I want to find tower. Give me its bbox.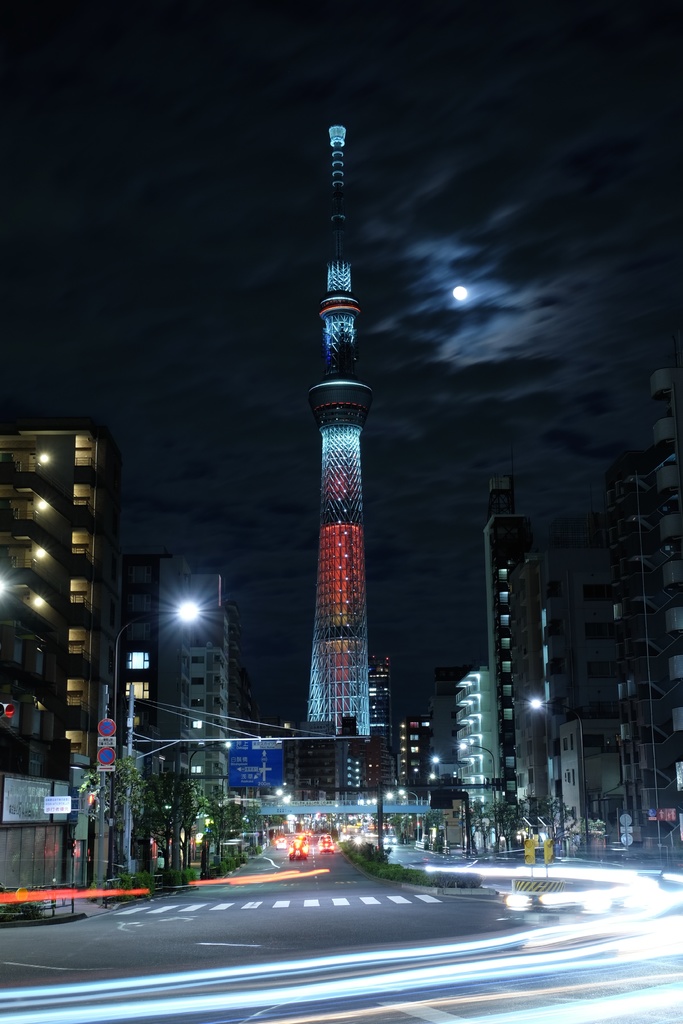
select_region(113, 543, 238, 796).
